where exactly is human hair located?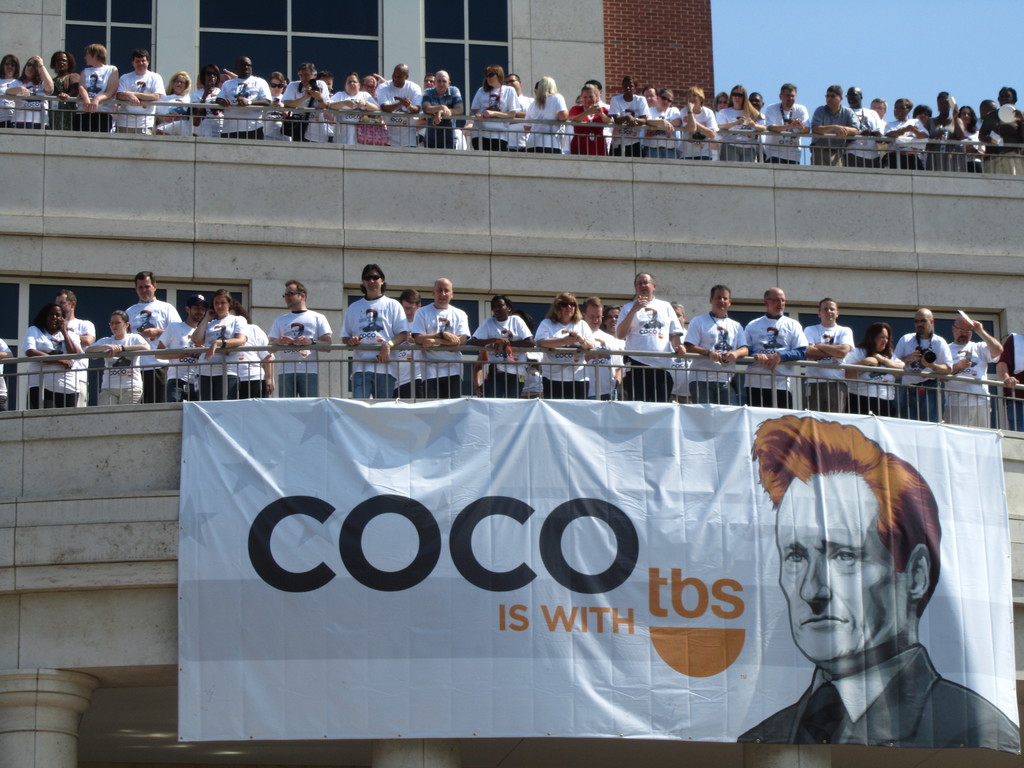
Its bounding box is locate(512, 307, 536, 333).
